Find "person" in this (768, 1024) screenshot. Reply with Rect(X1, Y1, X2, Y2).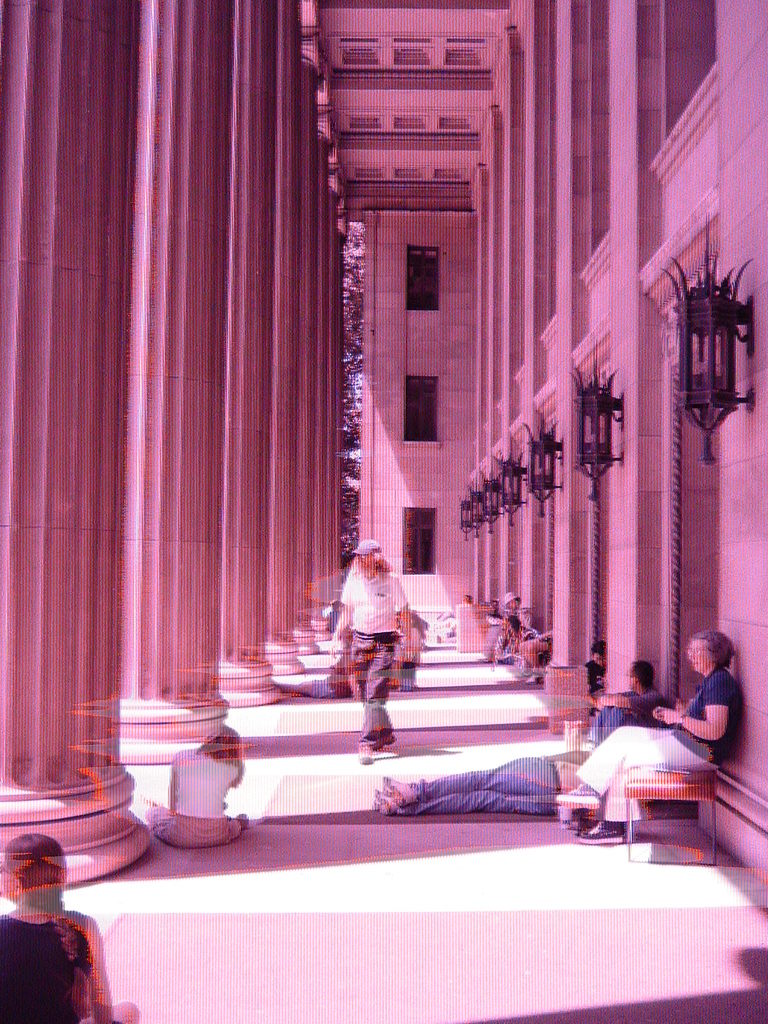
Rect(562, 627, 744, 852).
